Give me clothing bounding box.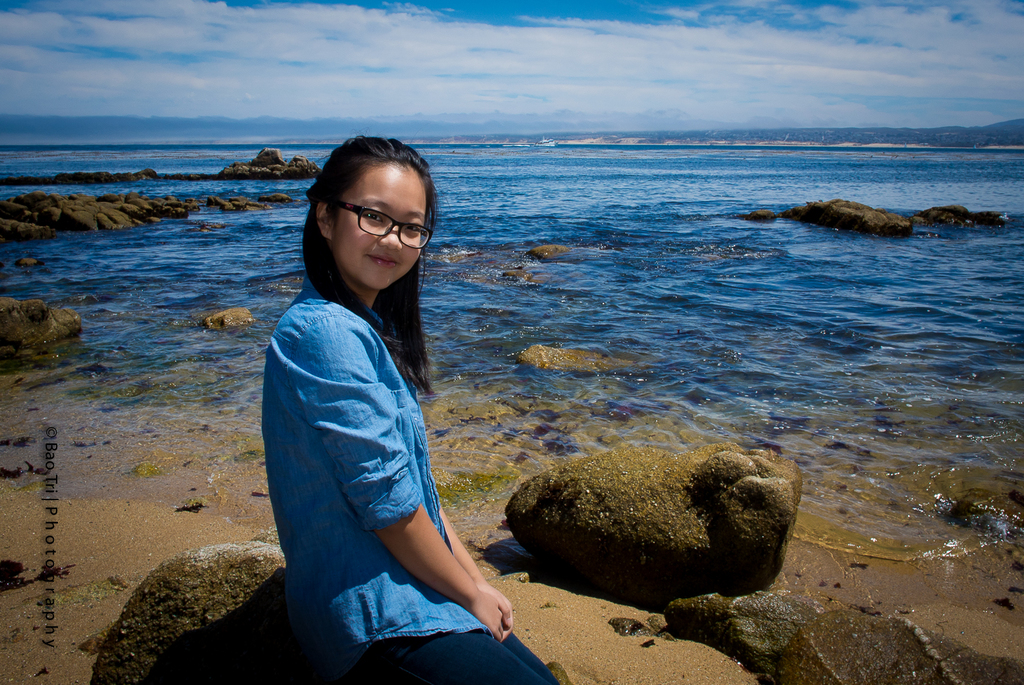
262/196/504/639.
